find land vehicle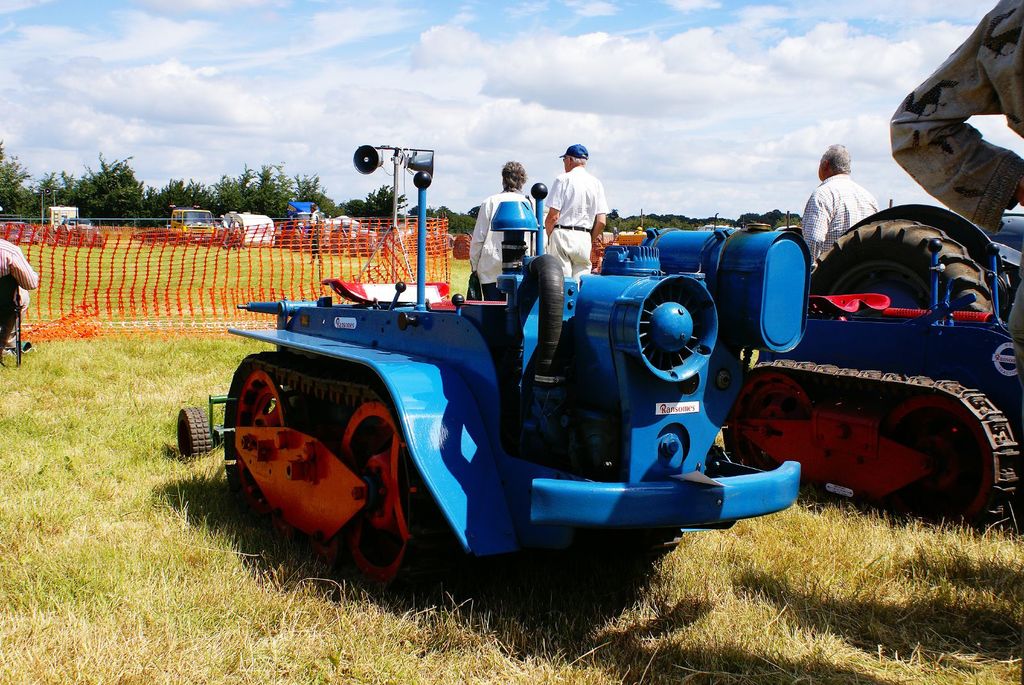
{"left": 61, "top": 217, "right": 106, "bottom": 250}
